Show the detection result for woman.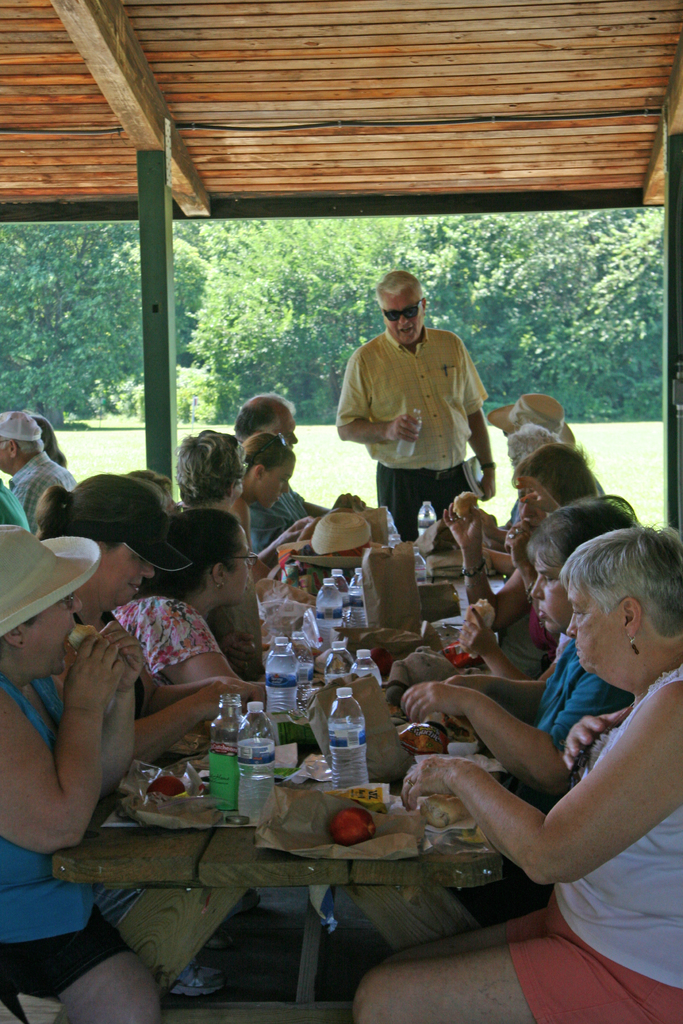
box=[0, 525, 164, 1023].
